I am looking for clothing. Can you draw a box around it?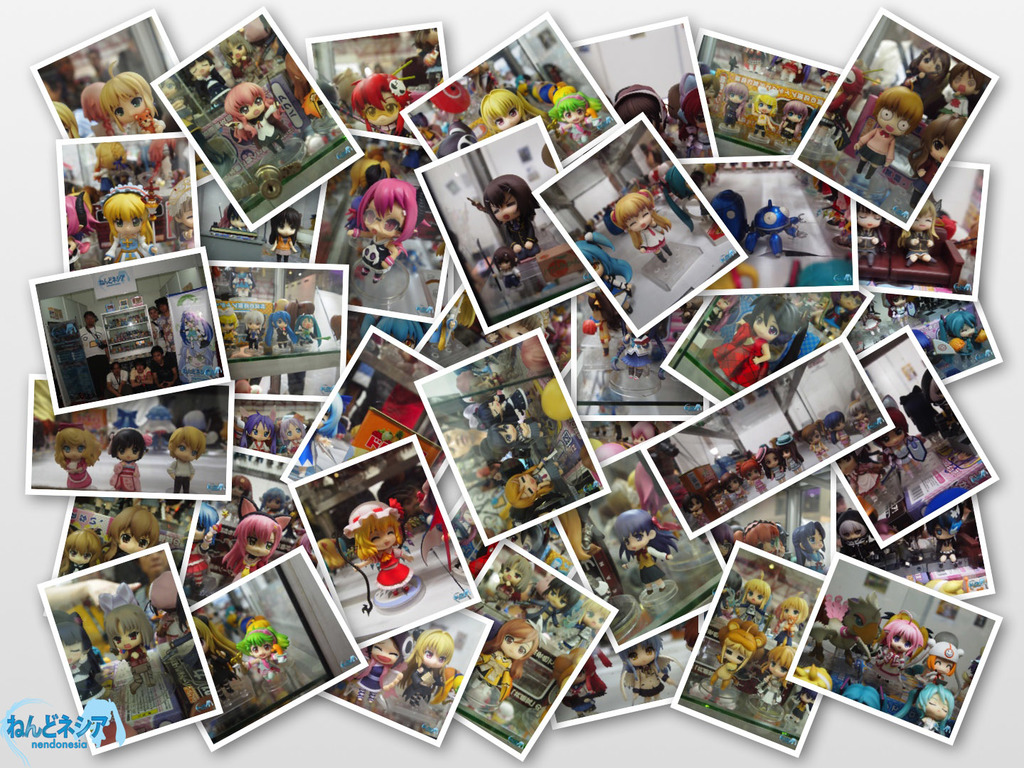
Sure, the bounding box is bbox=(567, 116, 590, 145).
